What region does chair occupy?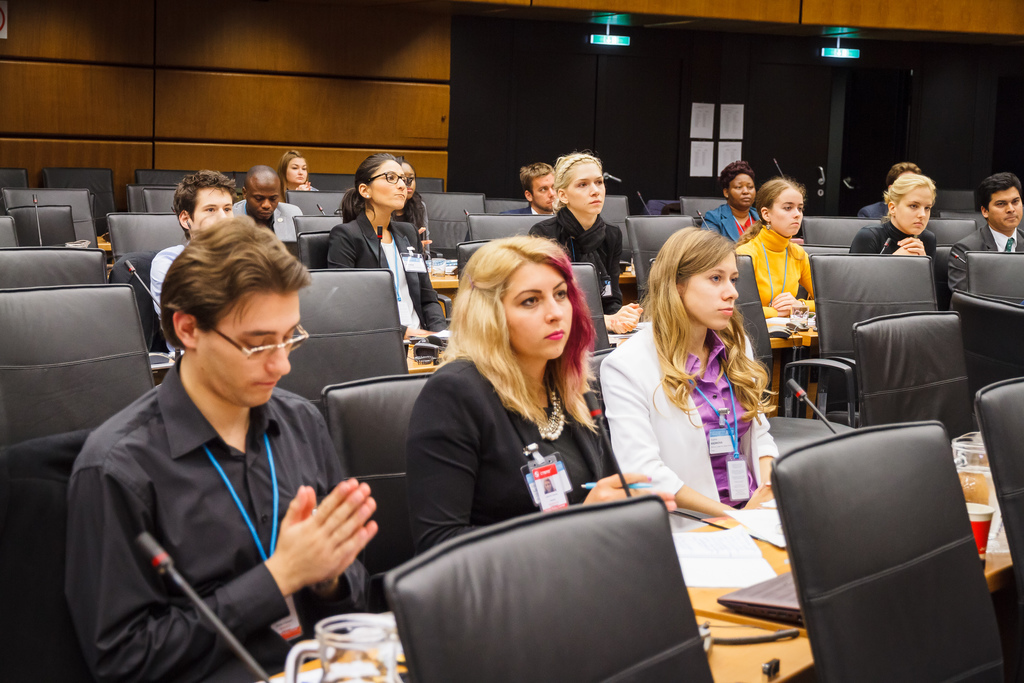
(left=388, top=496, right=714, bottom=682).
